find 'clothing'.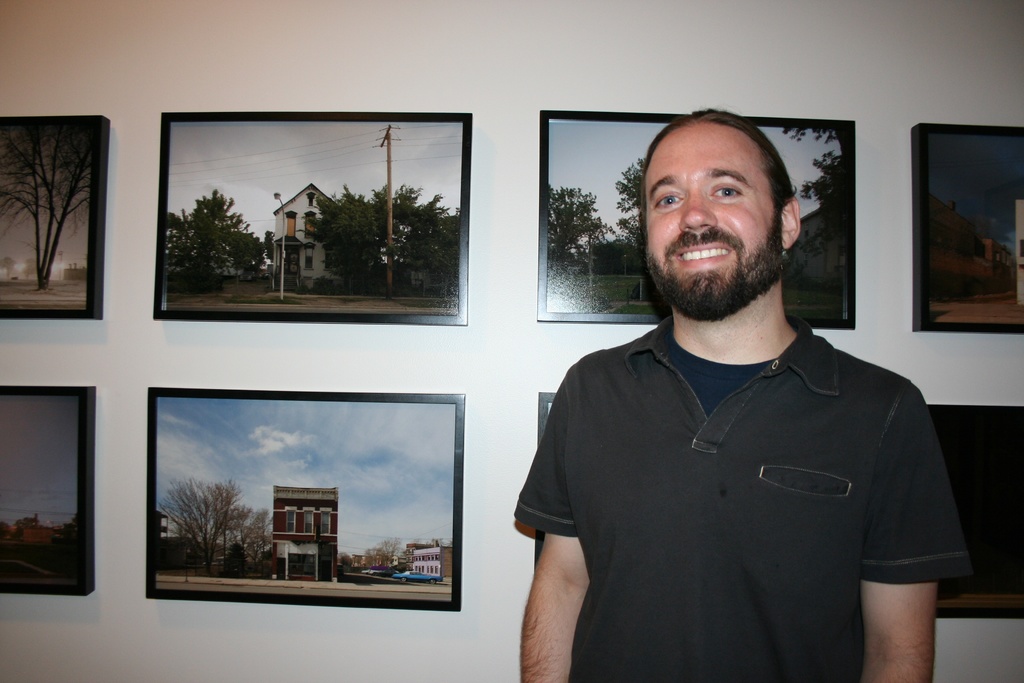
pyautogui.locateOnScreen(512, 311, 974, 682).
